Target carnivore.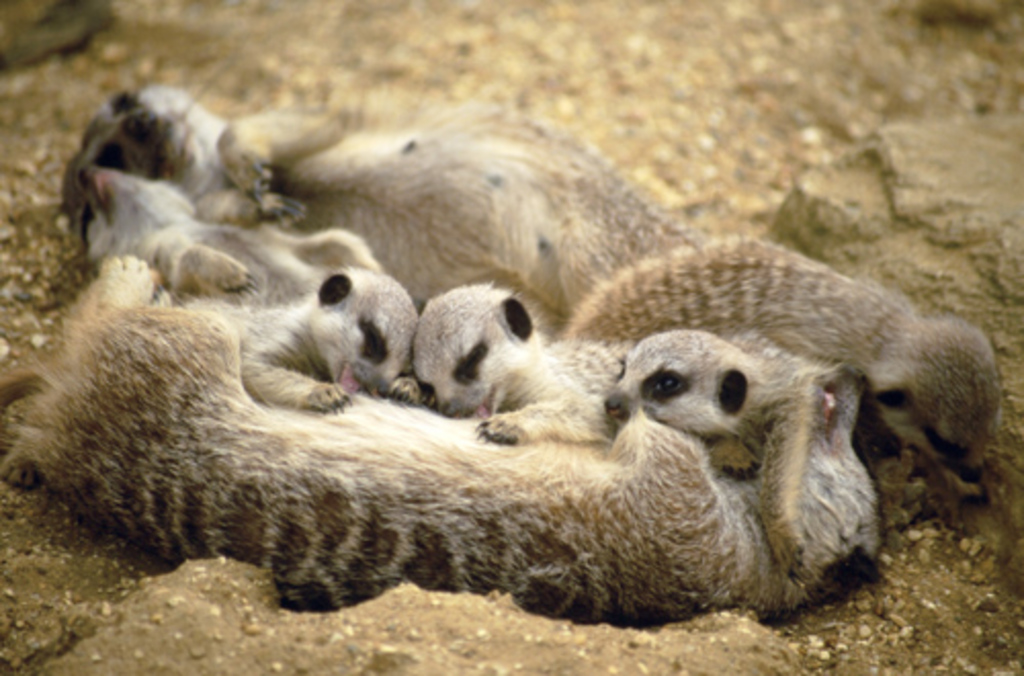
Target region: 553/229/1001/488.
